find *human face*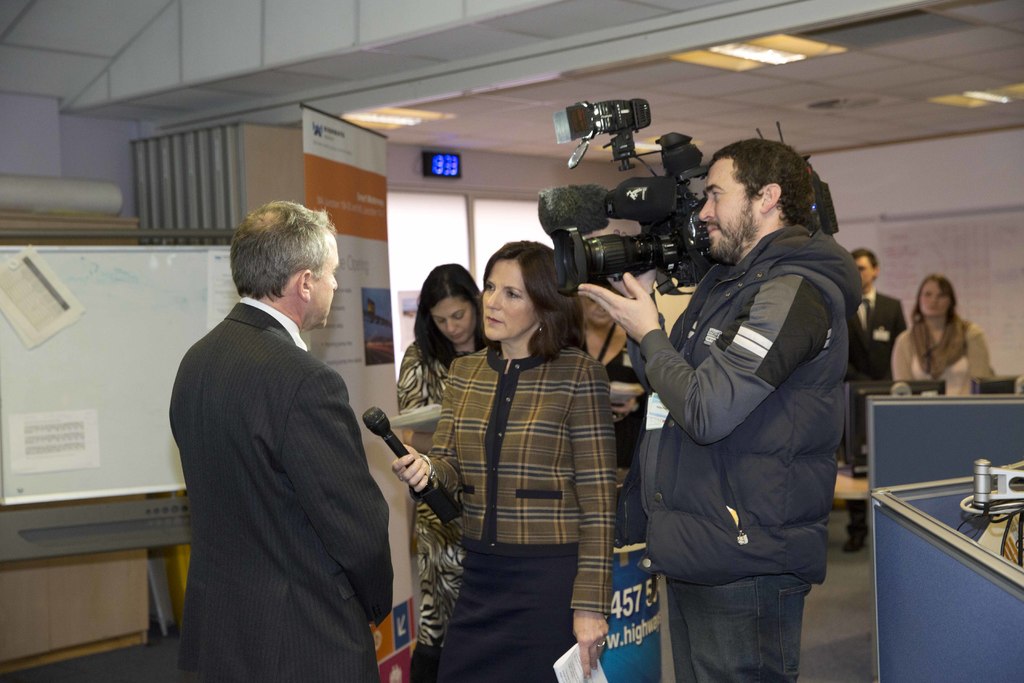
locate(855, 256, 874, 288)
